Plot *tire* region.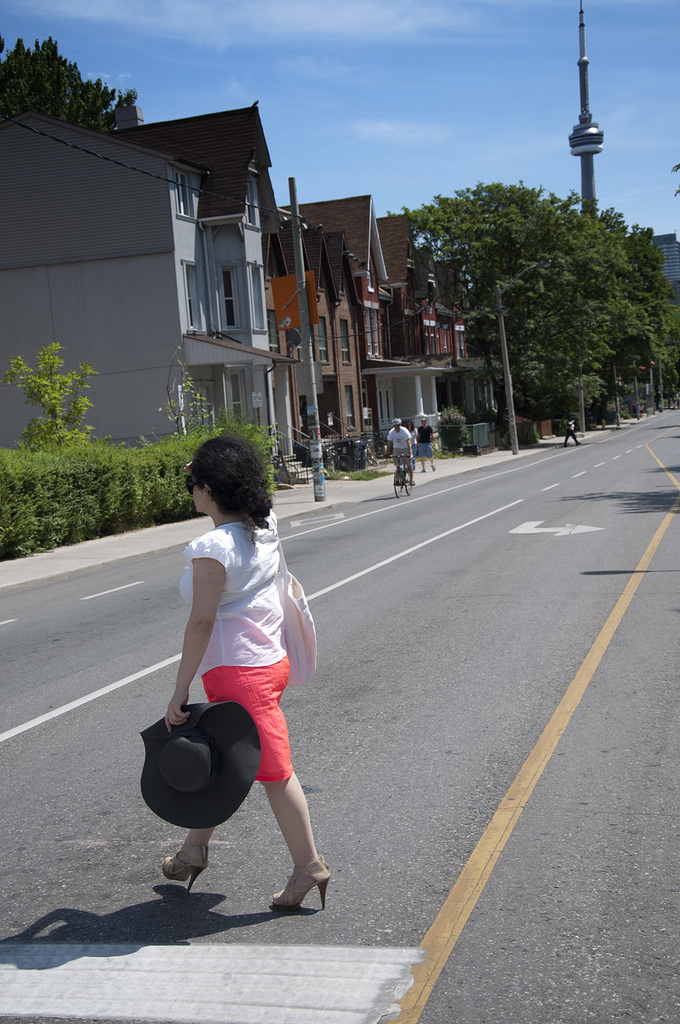
Plotted at bbox(390, 465, 400, 496).
